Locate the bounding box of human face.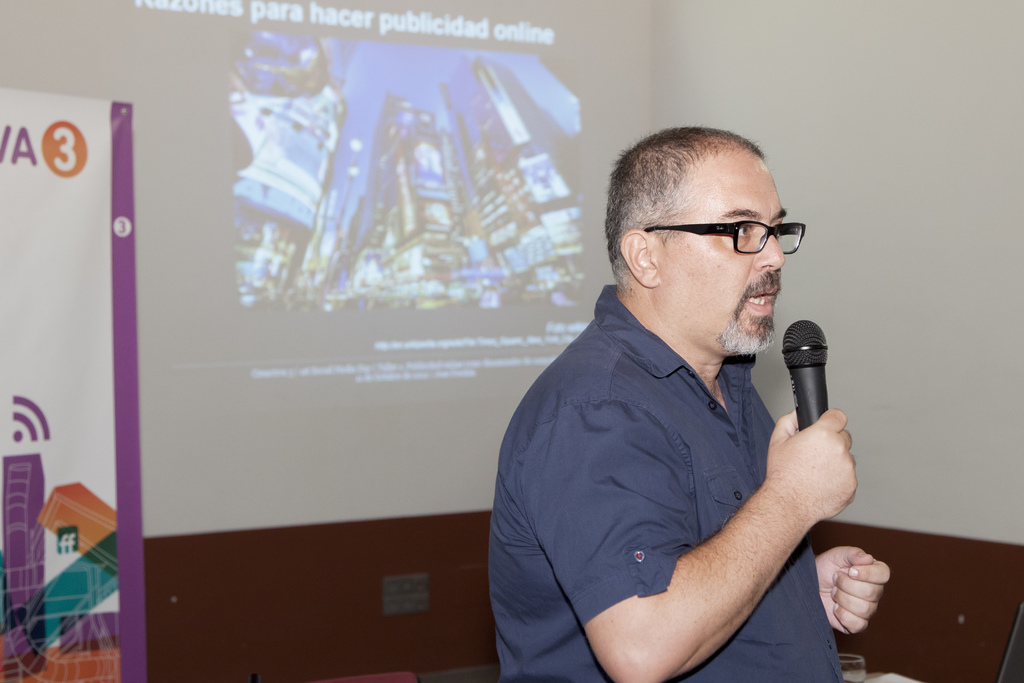
Bounding box: 658/149/788/352.
